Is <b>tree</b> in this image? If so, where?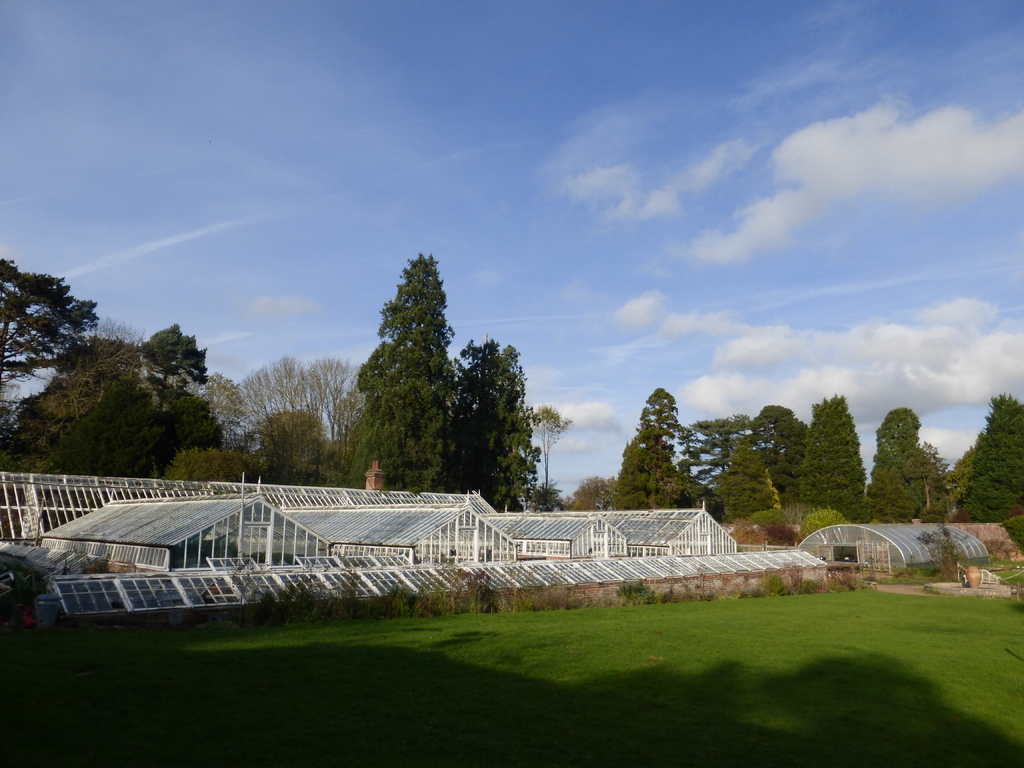
Yes, at 251 404 330 490.
